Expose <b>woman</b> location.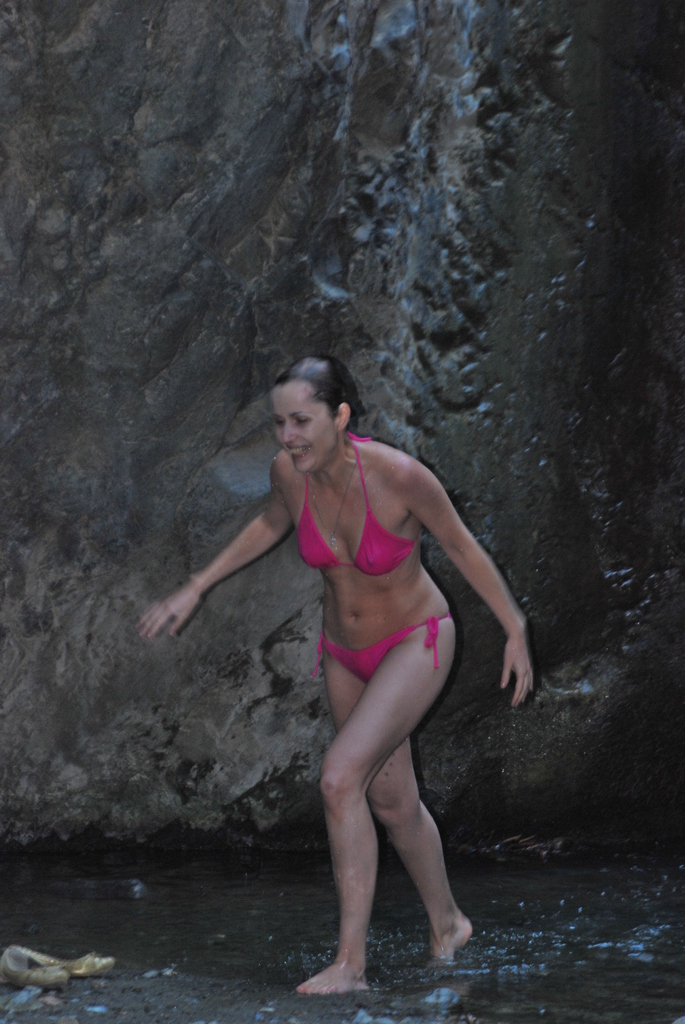
Exposed at locate(130, 348, 537, 990).
